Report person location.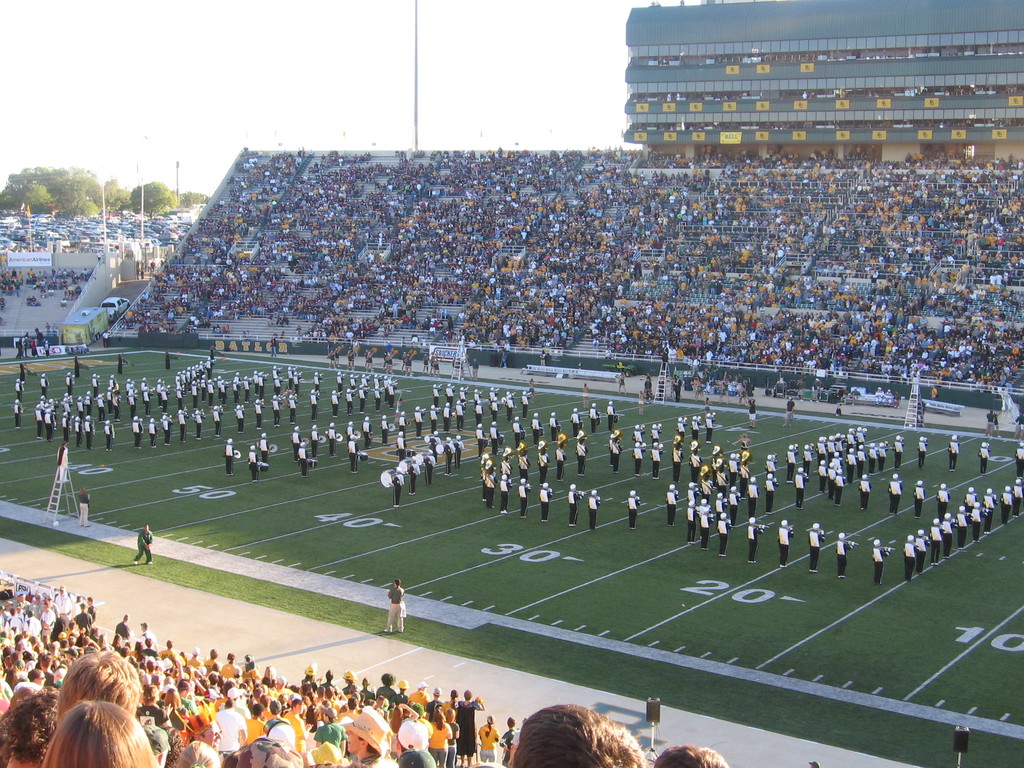
Report: box(713, 513, 733, 552).
